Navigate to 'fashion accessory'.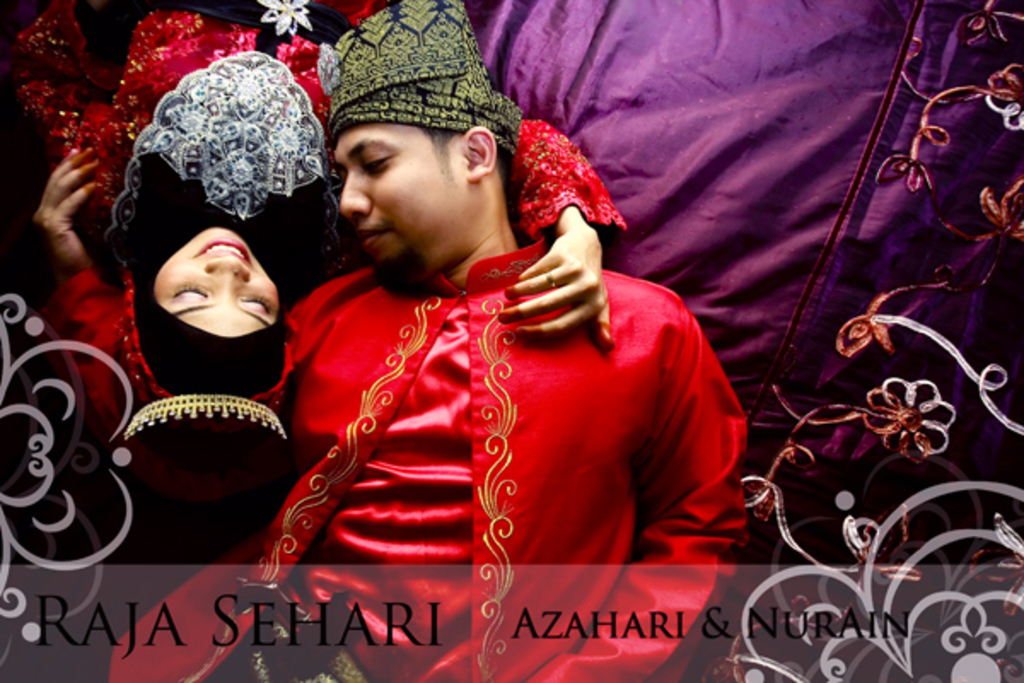
Navigation target: 546, 271, 558, 283.
